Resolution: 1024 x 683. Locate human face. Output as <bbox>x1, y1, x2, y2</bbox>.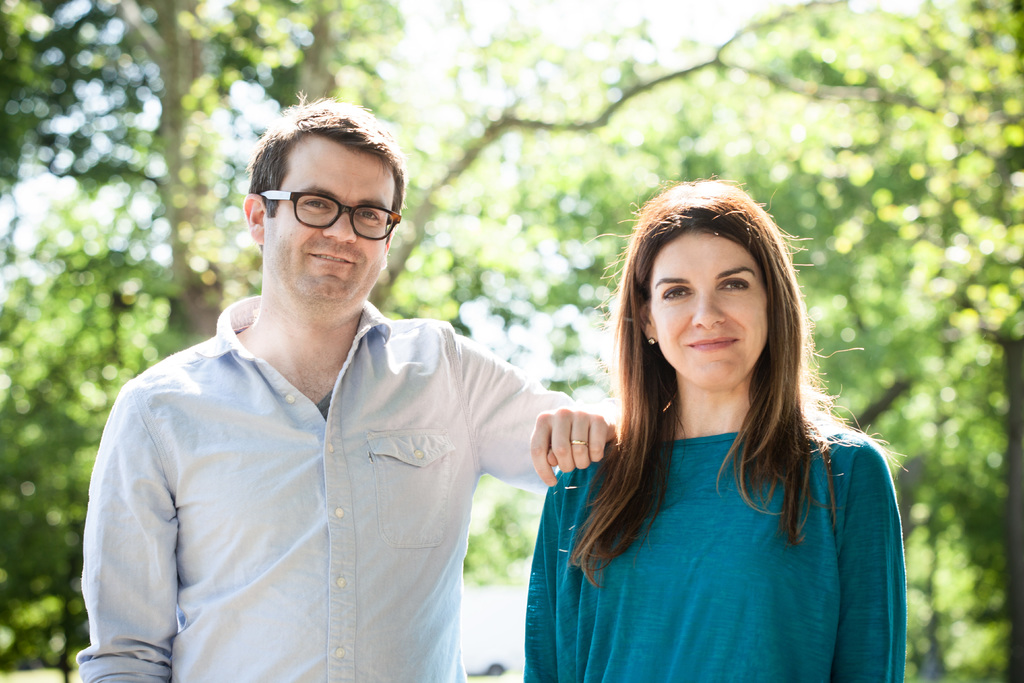
<bbox>262, 145, 389, 308</bbox>.
